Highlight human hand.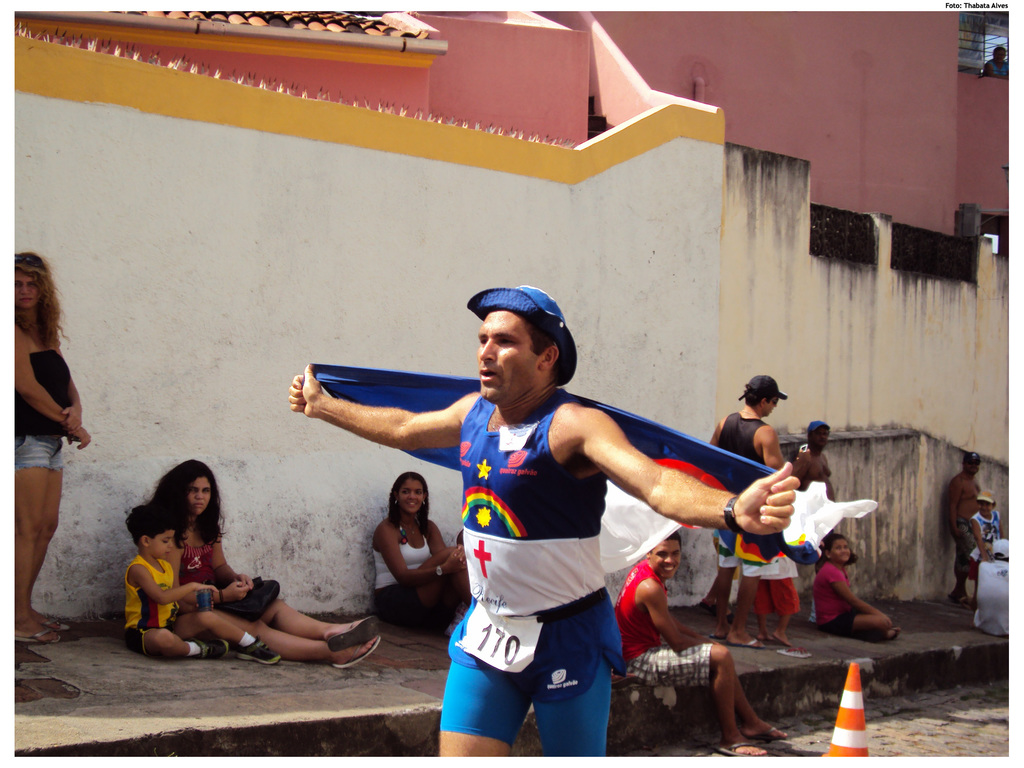
Highlighted region: {"left": 61, "top": 406, "right": 83, "bottom": 435}.
